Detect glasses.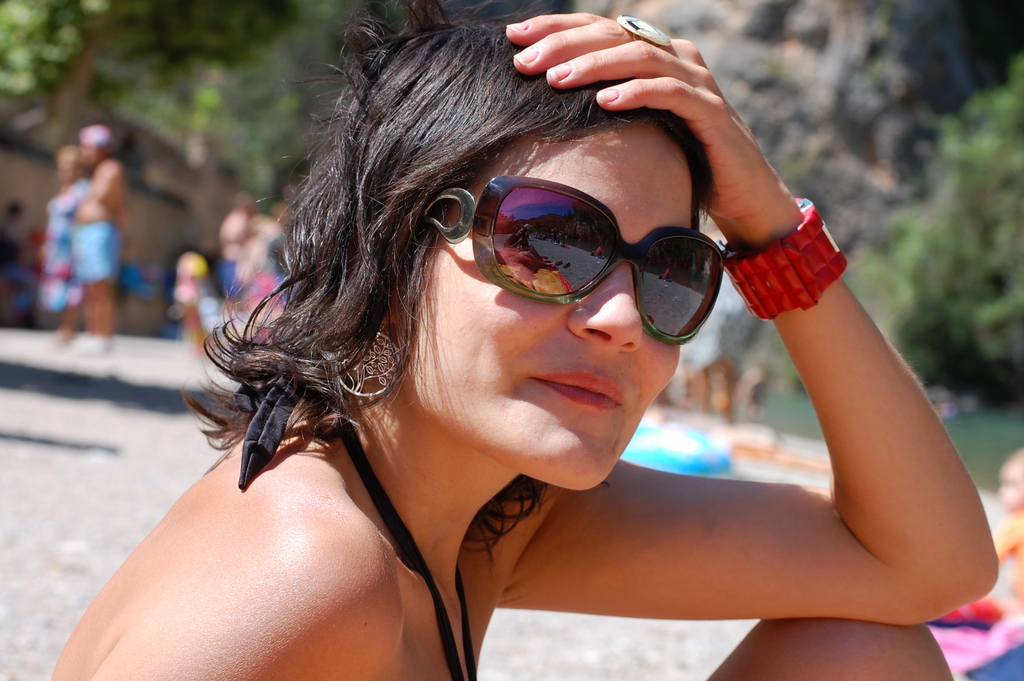
Detected at <box>423,173,726,344</box>.
